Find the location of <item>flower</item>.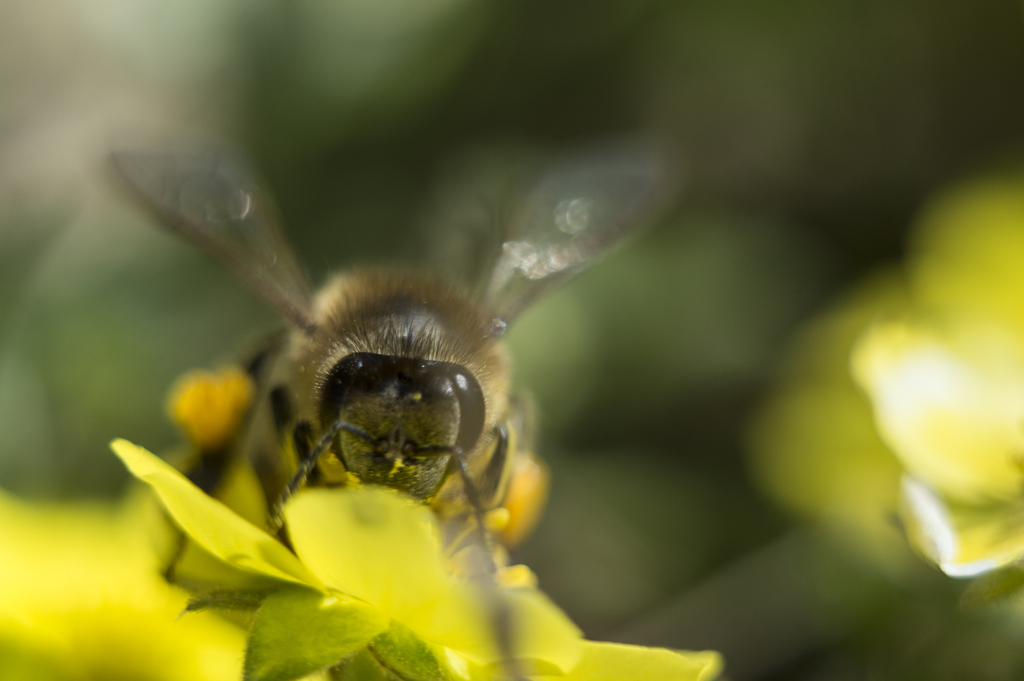
Location: box=[108, 437, 731, 680].
